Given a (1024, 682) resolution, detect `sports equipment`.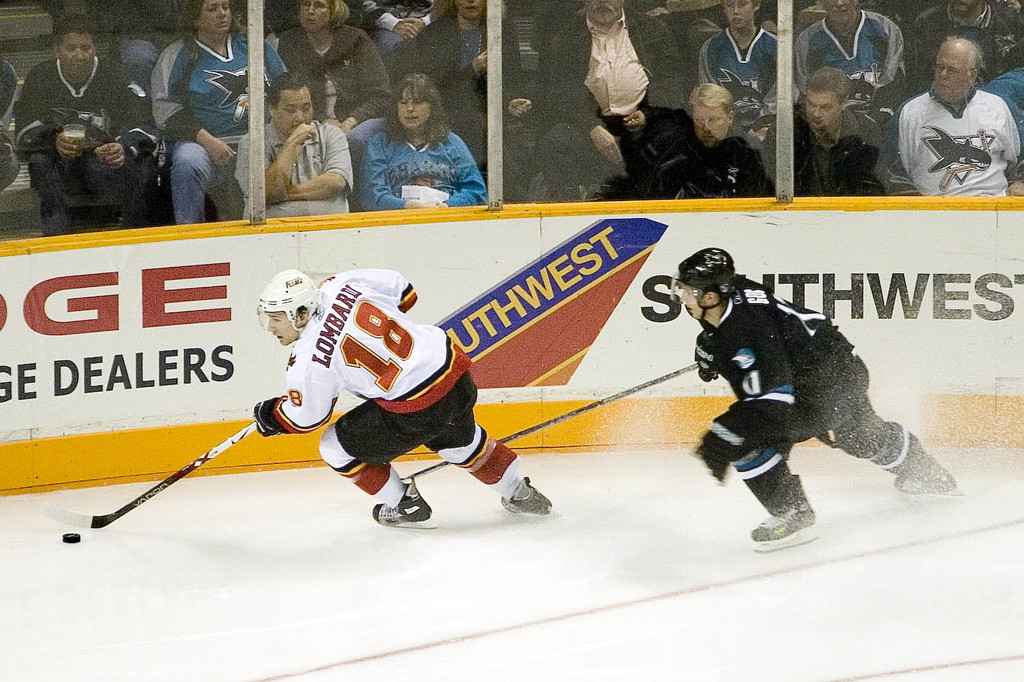
box(750, 474, 823, 555).
